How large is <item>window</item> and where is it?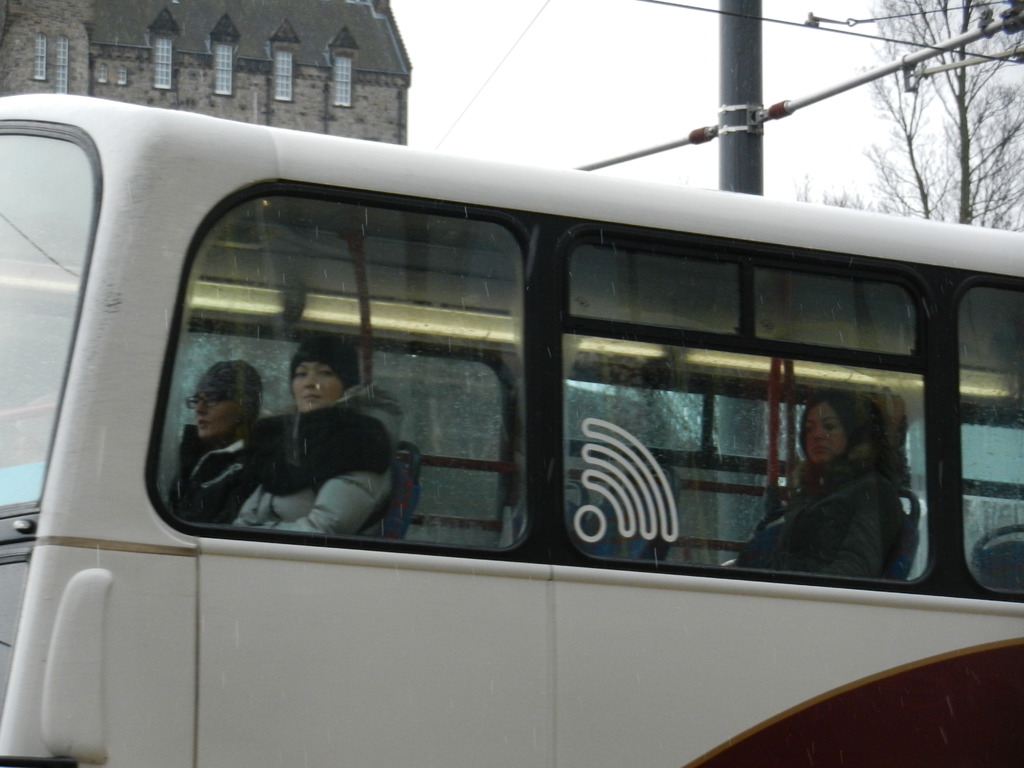
Bounding box: 620, 165, 991, 586.
